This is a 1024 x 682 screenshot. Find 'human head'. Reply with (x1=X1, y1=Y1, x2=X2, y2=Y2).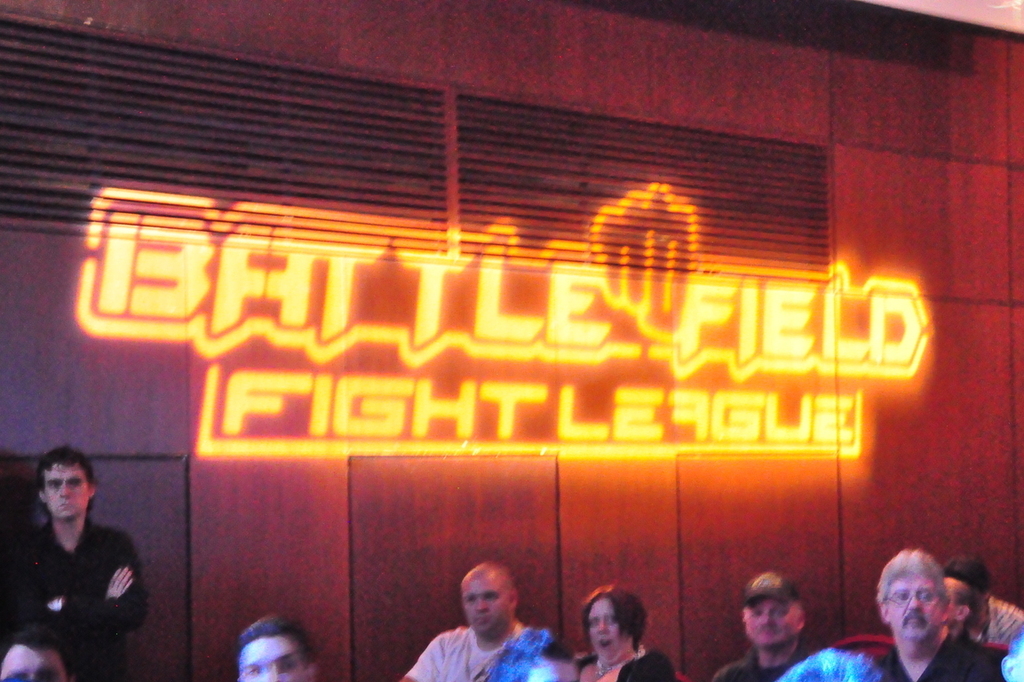
(x1=244, y1=615, x2=318, y2=681).
